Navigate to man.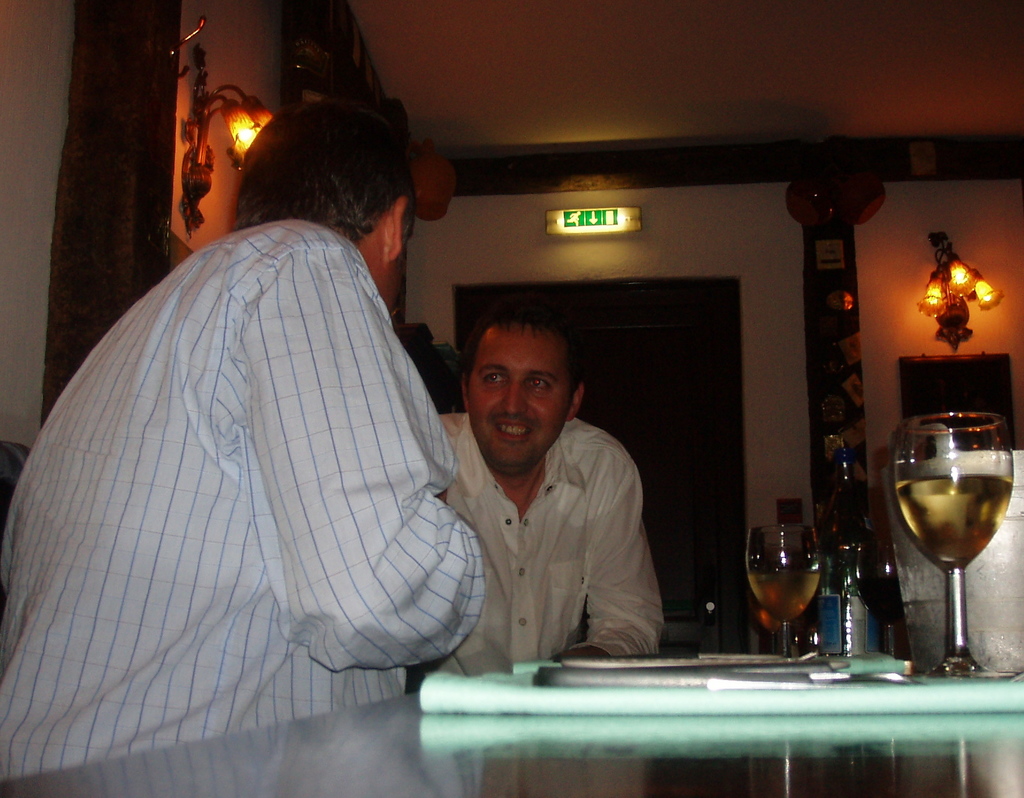
Navigation target: (0, 105, 490, 787).
